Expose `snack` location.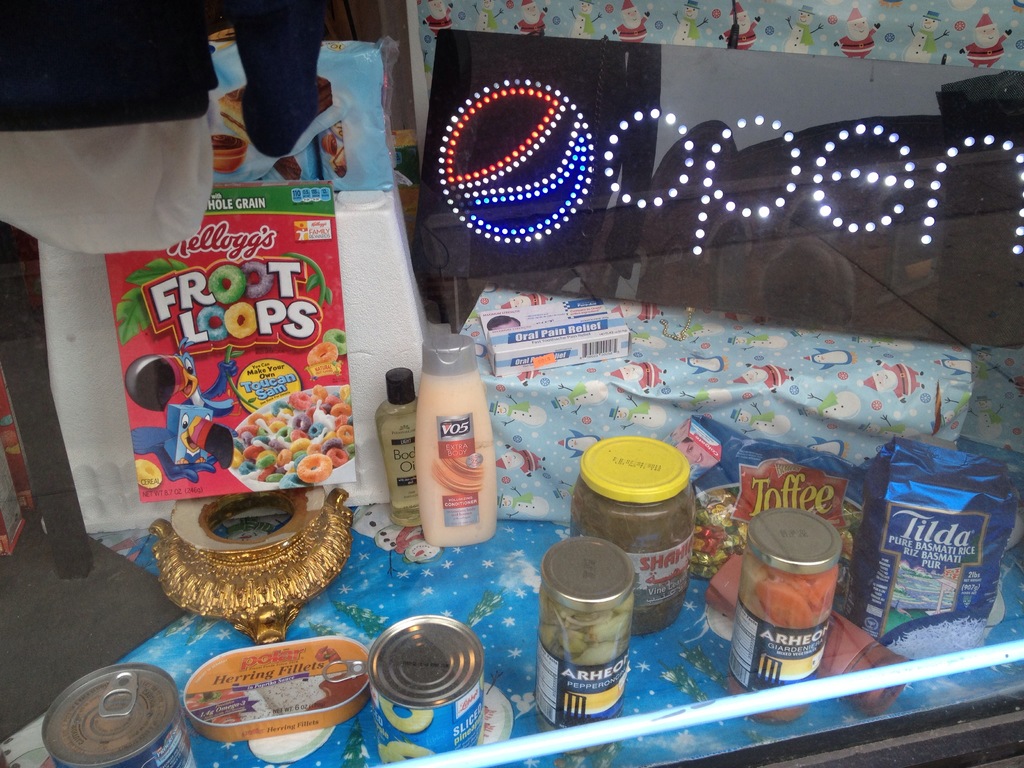
Exposed at crop(226, 381, 349, 485).
